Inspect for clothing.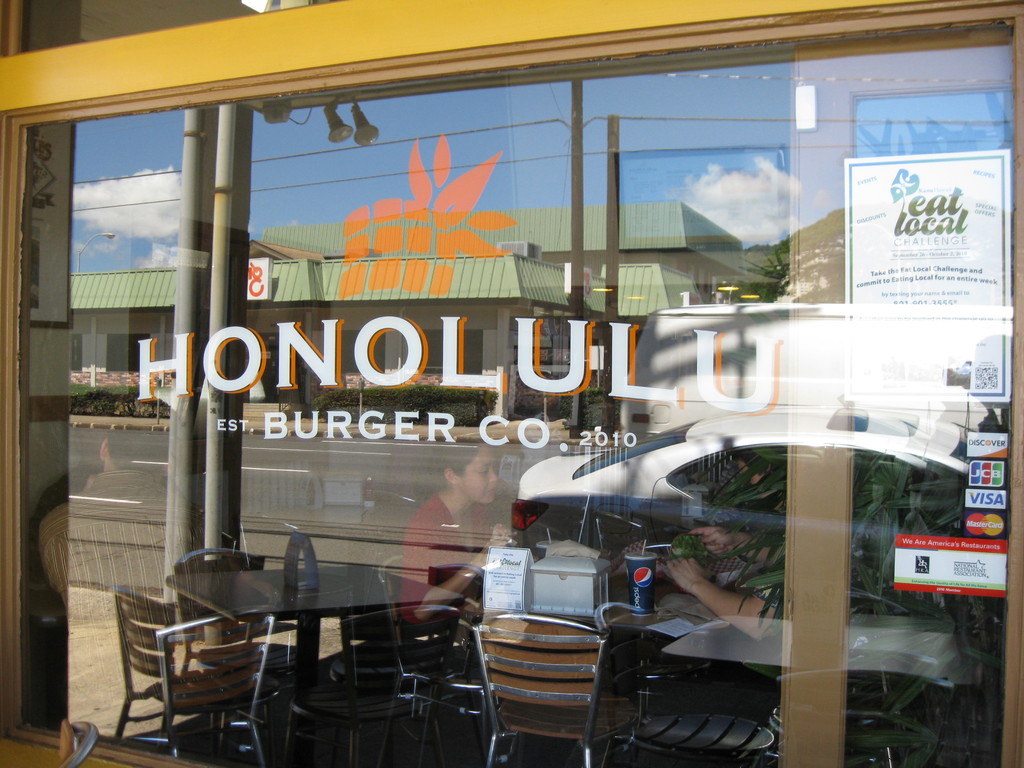
Inspection: region(390, 491, 511, 667).
